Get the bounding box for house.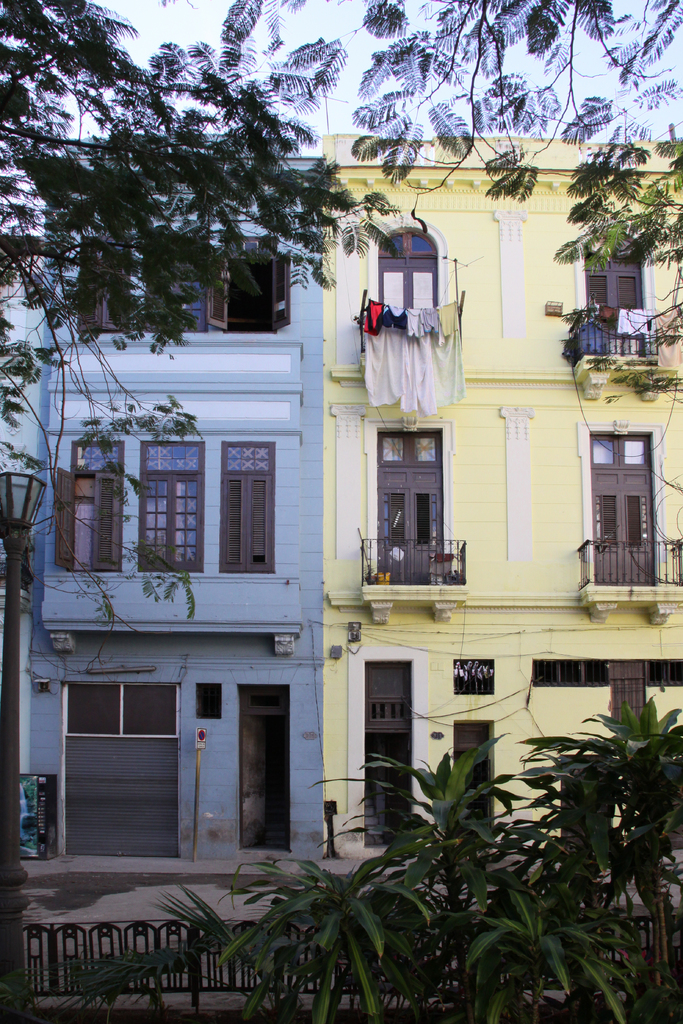
x1=325, y1=132, x2=682, y2=442.
